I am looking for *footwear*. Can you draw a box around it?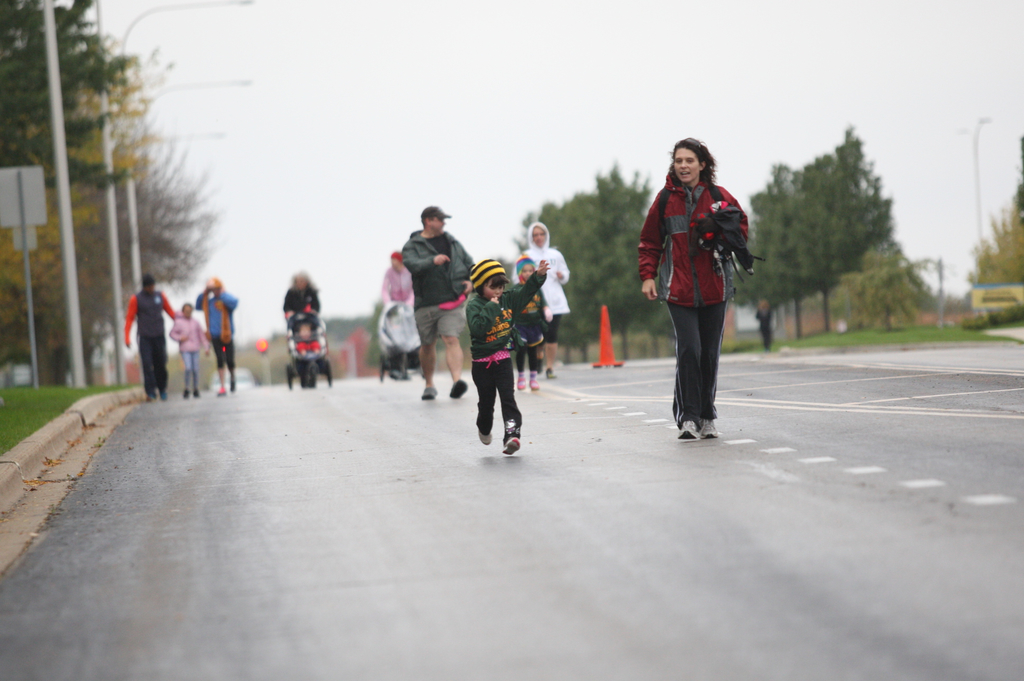
Sure, the bounding box is Rect(477, 427, 495, 448).
